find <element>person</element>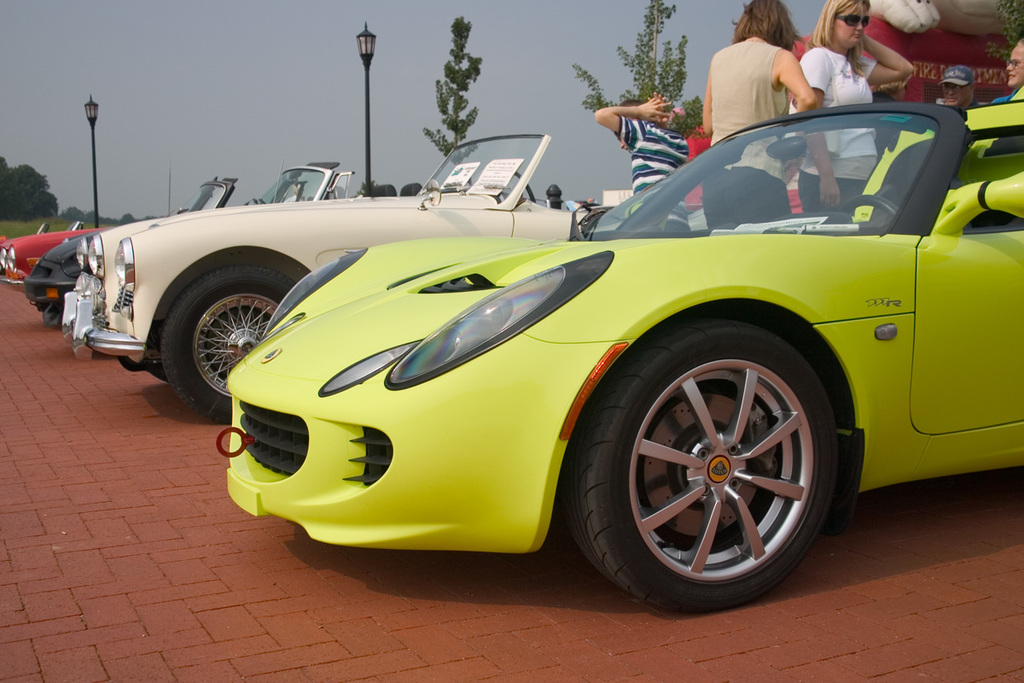
788:0:913:215
